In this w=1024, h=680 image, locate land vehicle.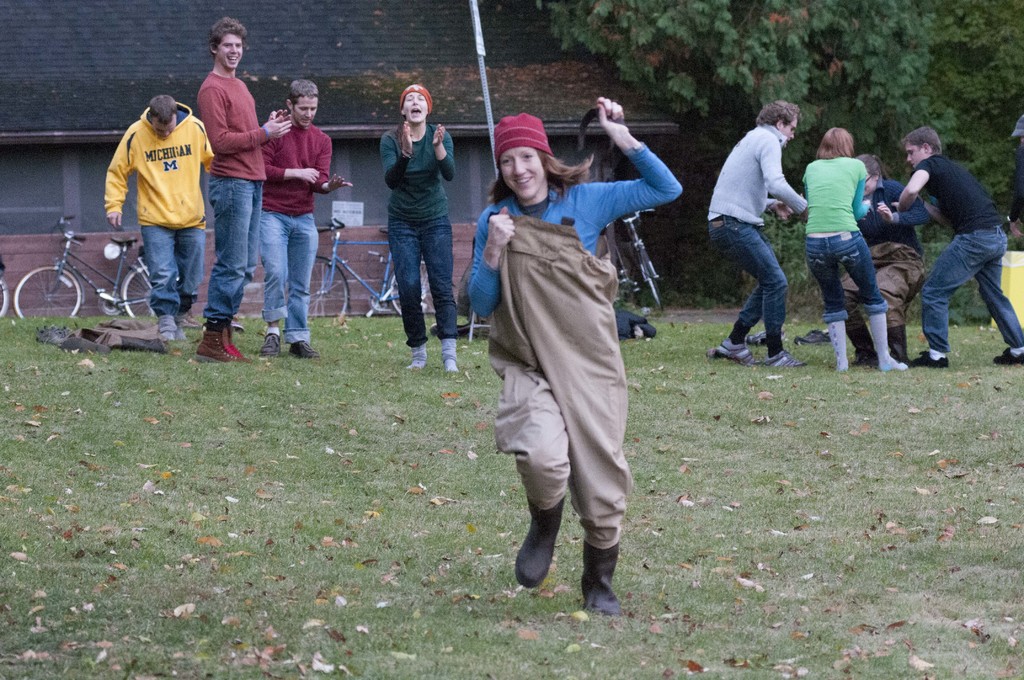
Bounding box: bbox=[18, 213, 164, 341].
